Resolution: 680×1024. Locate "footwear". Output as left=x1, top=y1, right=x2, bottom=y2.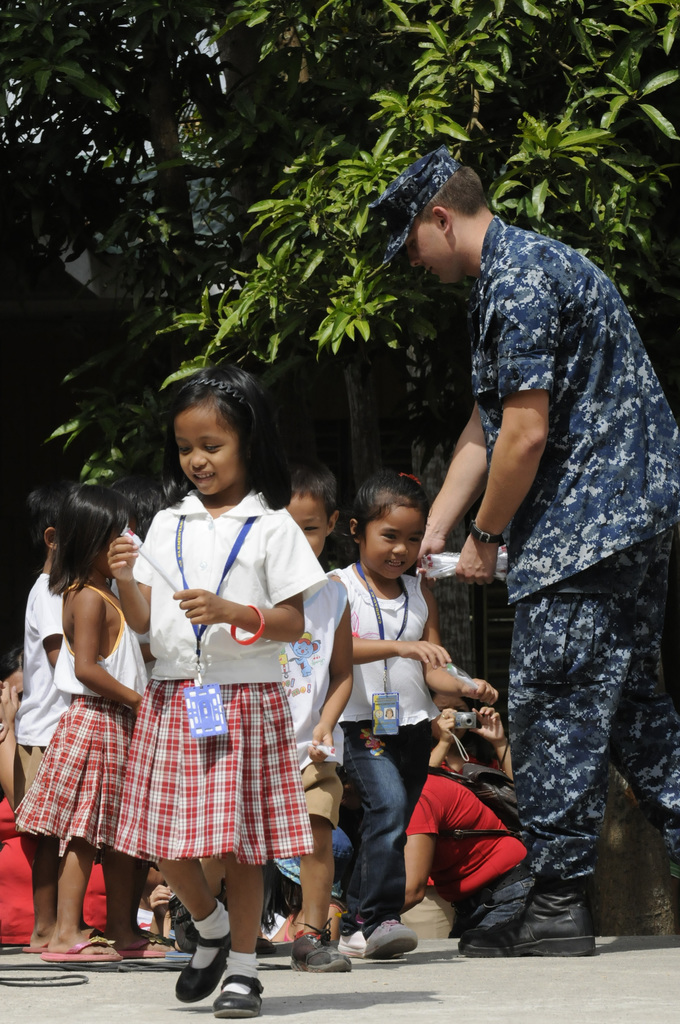
left=164, top=920, right=243, bottom=1012.
